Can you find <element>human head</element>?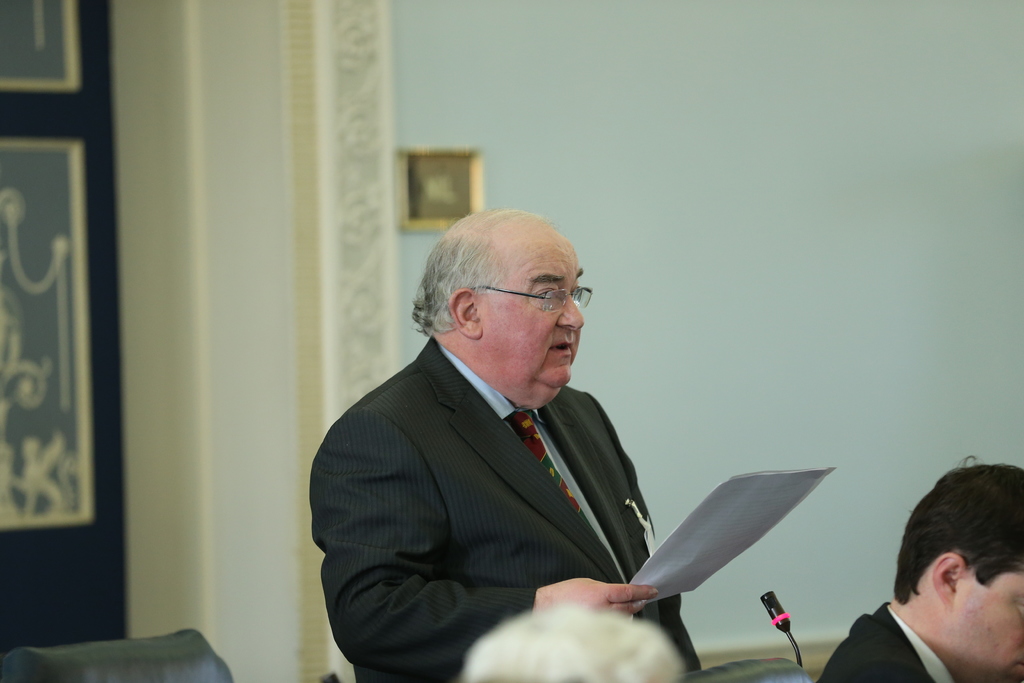
Yes, bounding box: bbox(896, 463, 1023, 682).
